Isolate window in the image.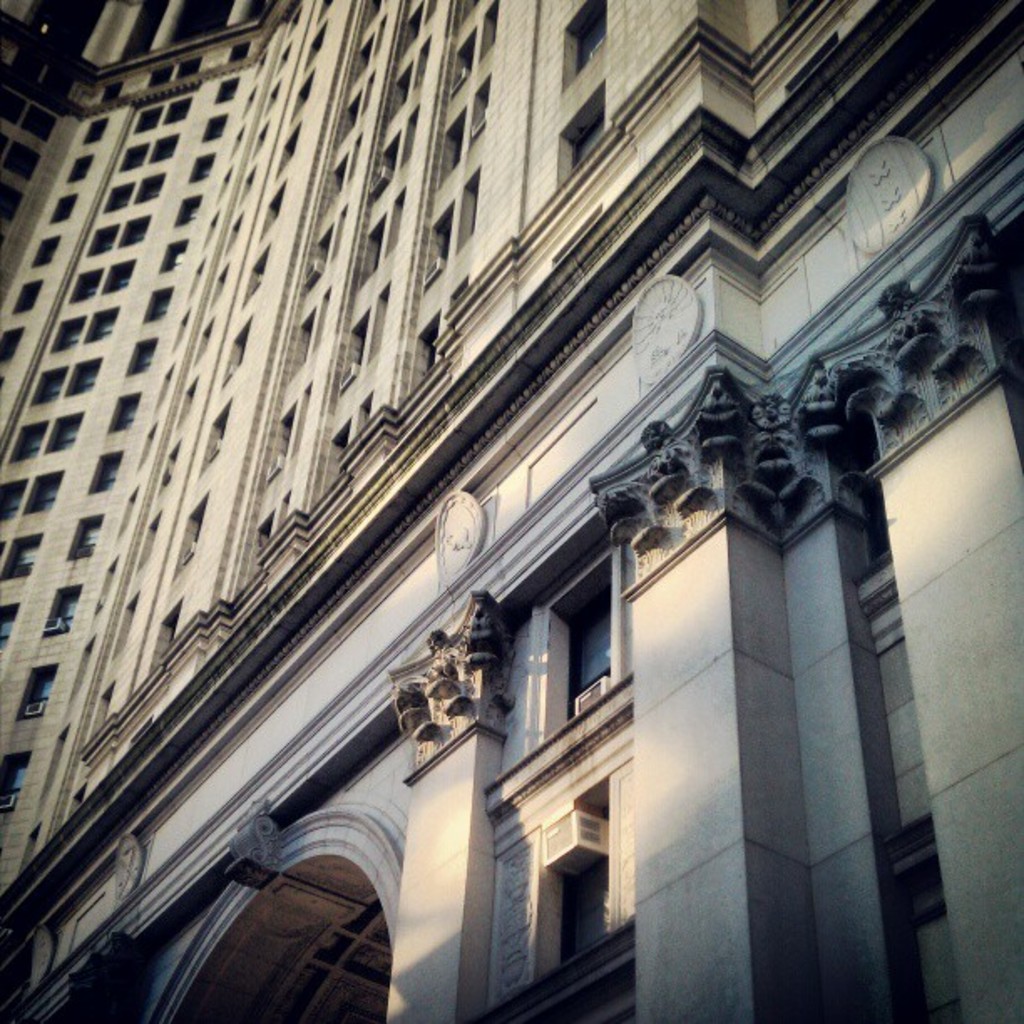
Isolated region: box(104, 264, 131, 289).
